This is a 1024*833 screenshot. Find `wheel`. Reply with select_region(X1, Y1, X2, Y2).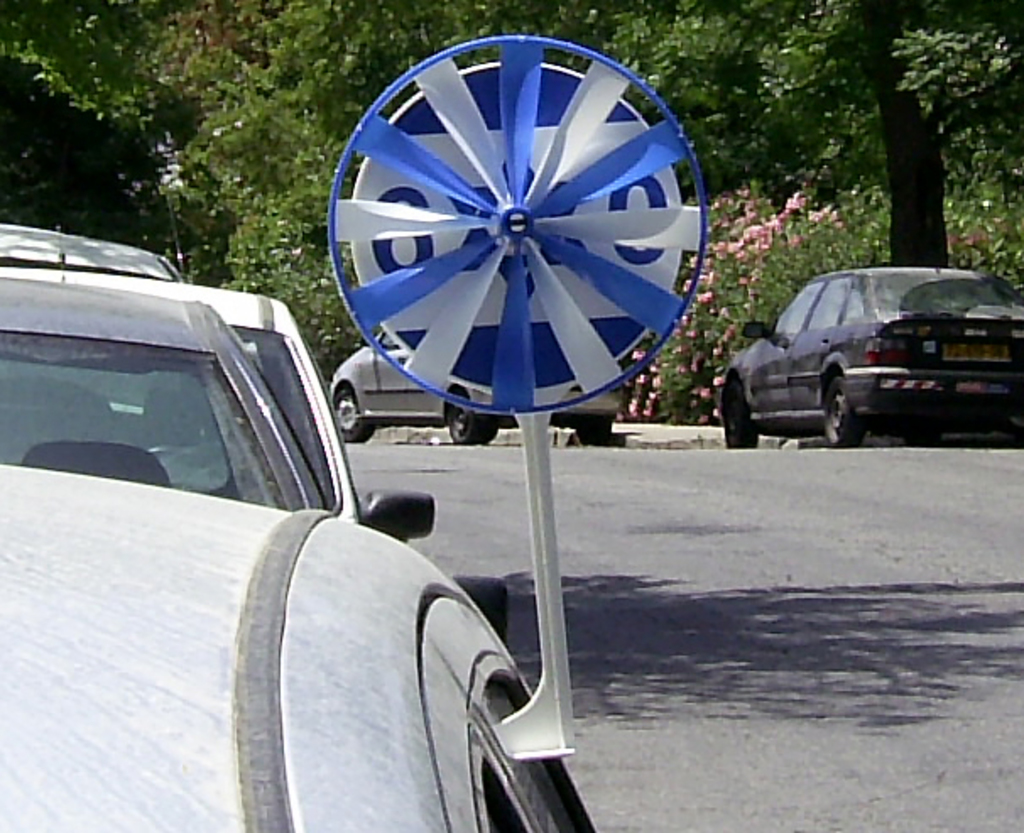
select_region(576, 421, 612, 444).
